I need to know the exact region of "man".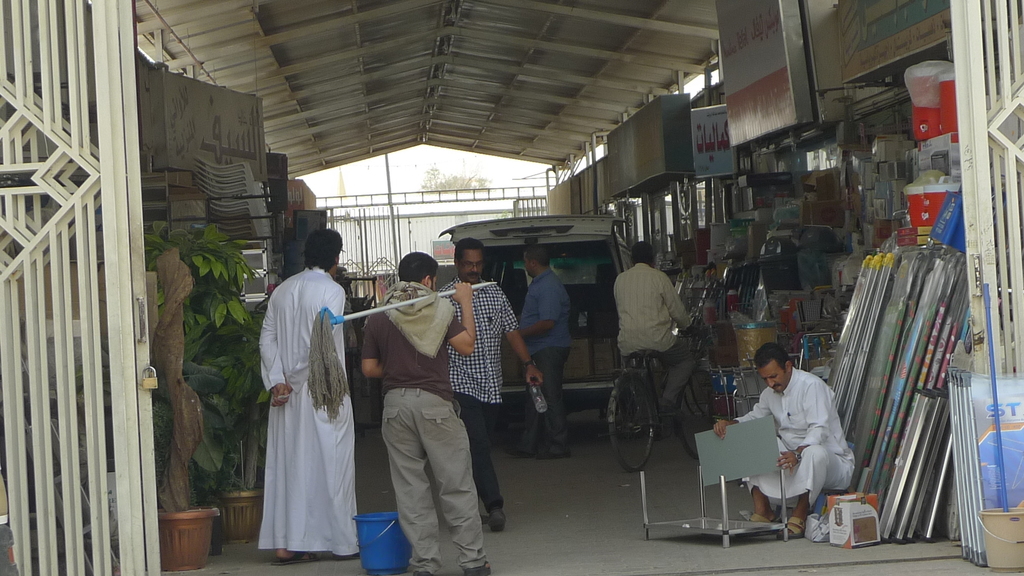
Region: locate(749, 339, 858, 528).
